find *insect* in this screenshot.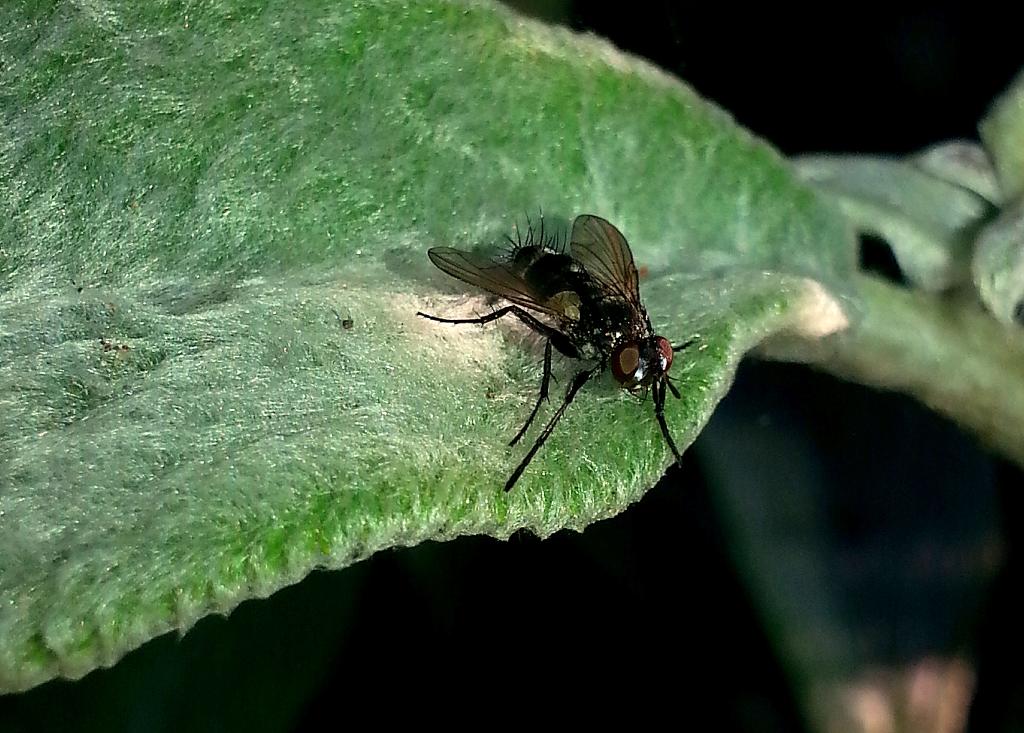
The bounding box for *insect* is box(415, 208, 693, 493).
